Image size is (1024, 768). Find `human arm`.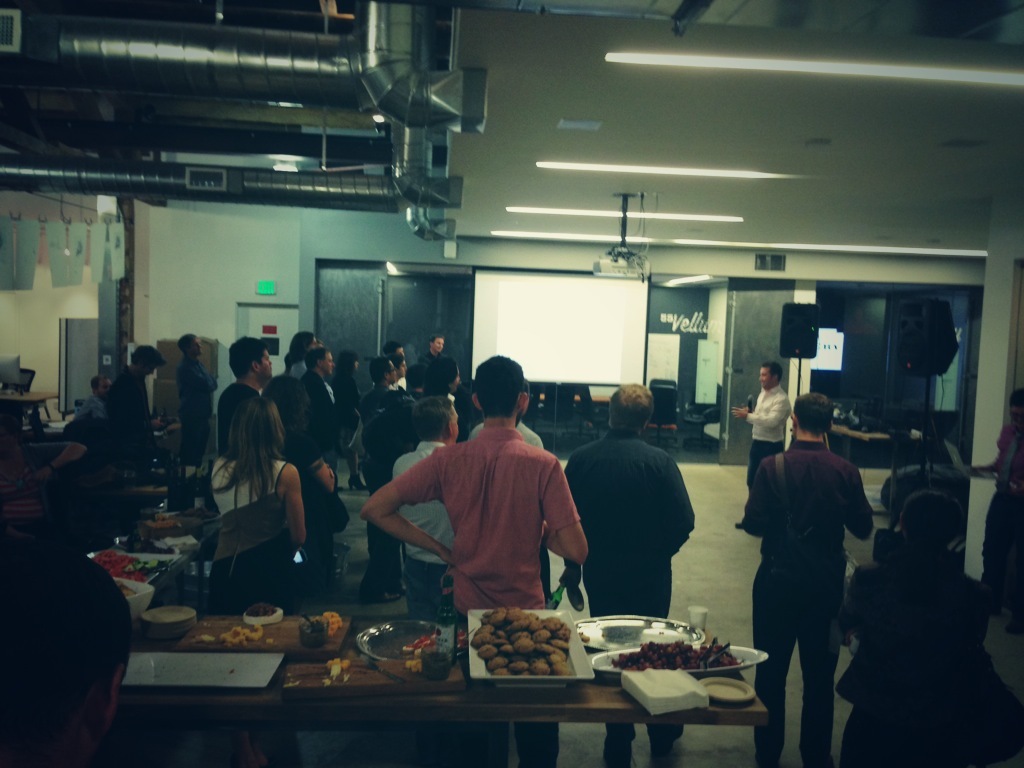
Rect(357, 458, 439, 583).
